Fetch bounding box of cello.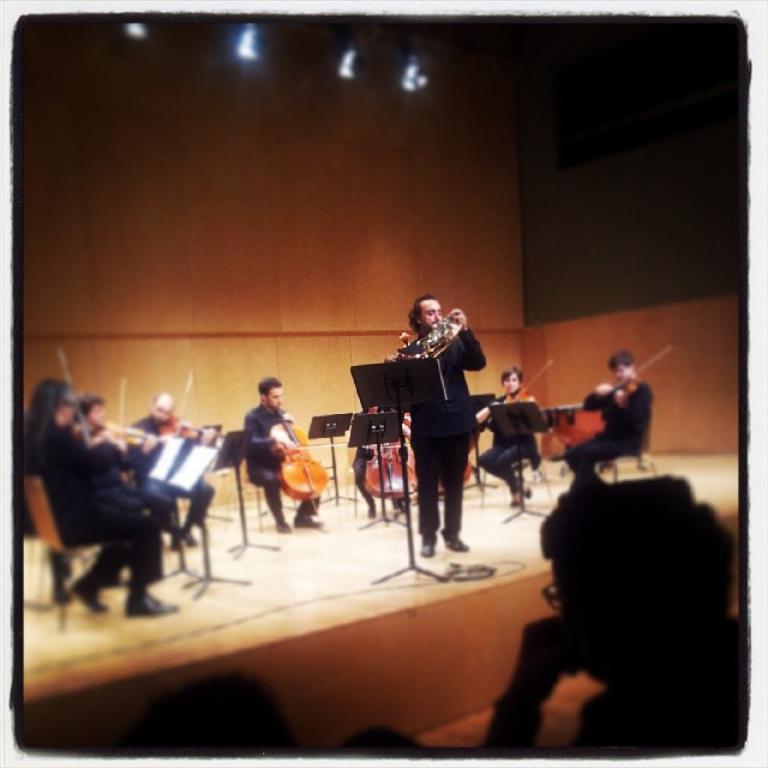
Bbox: box=[484, 360, 553, 421].
